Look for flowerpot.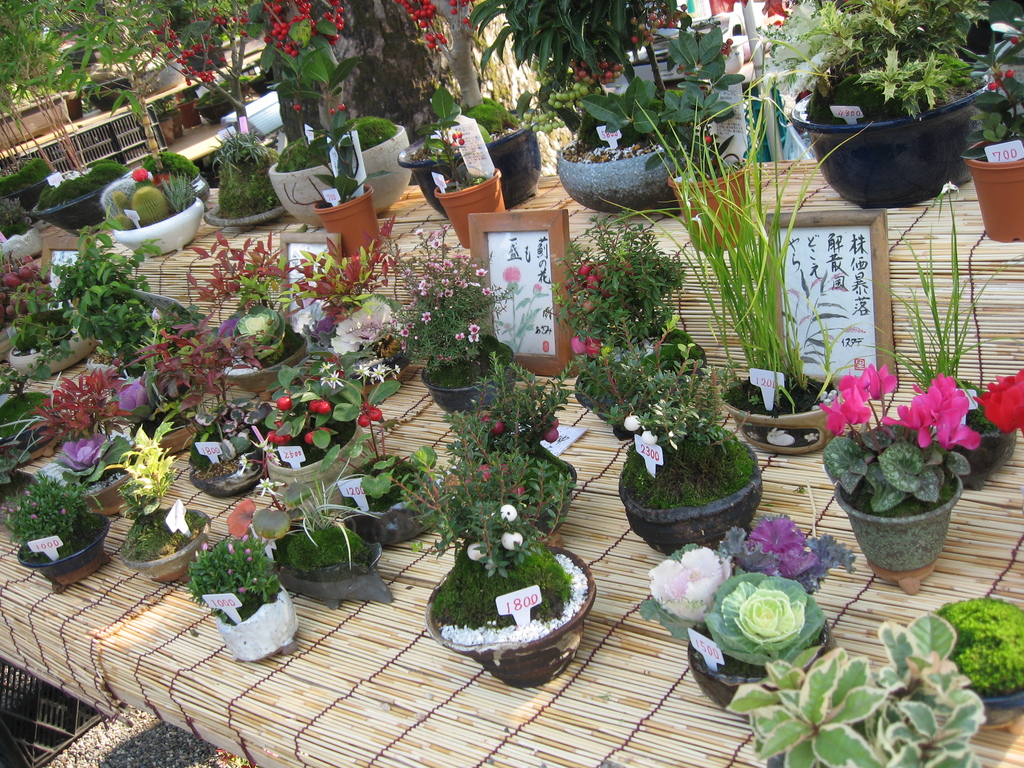
Found: [left=212, top=577, right=297, bottom=664].
